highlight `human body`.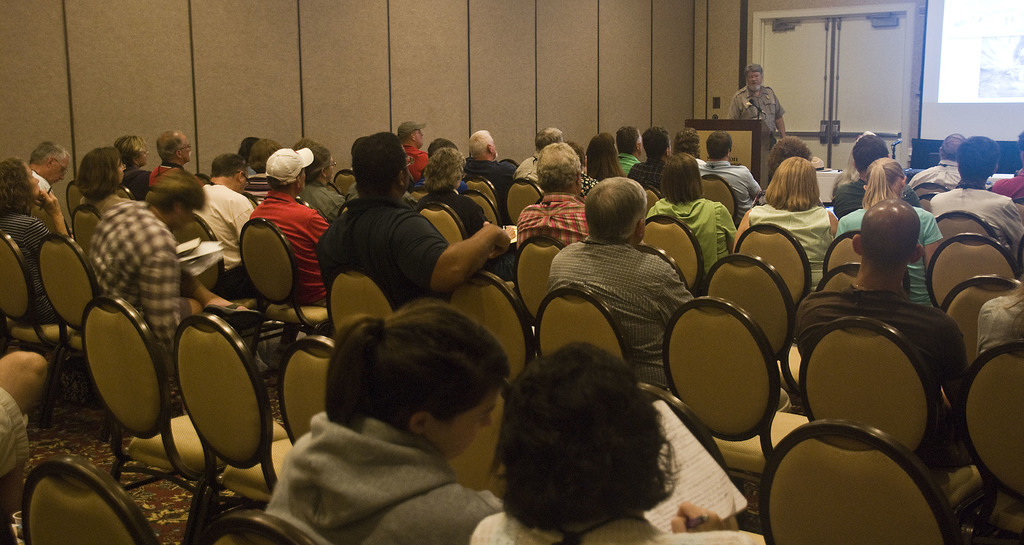
Highlighted region: <region>244, 298, 532, 544</region>.
